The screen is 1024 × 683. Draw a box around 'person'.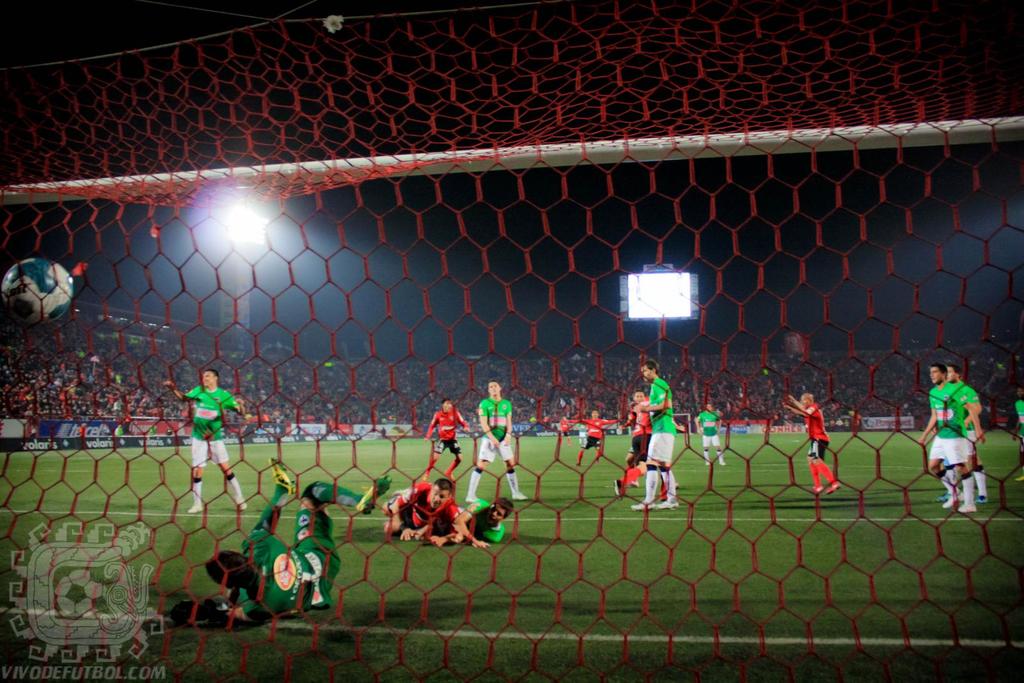
379, 474, 461, 549.
